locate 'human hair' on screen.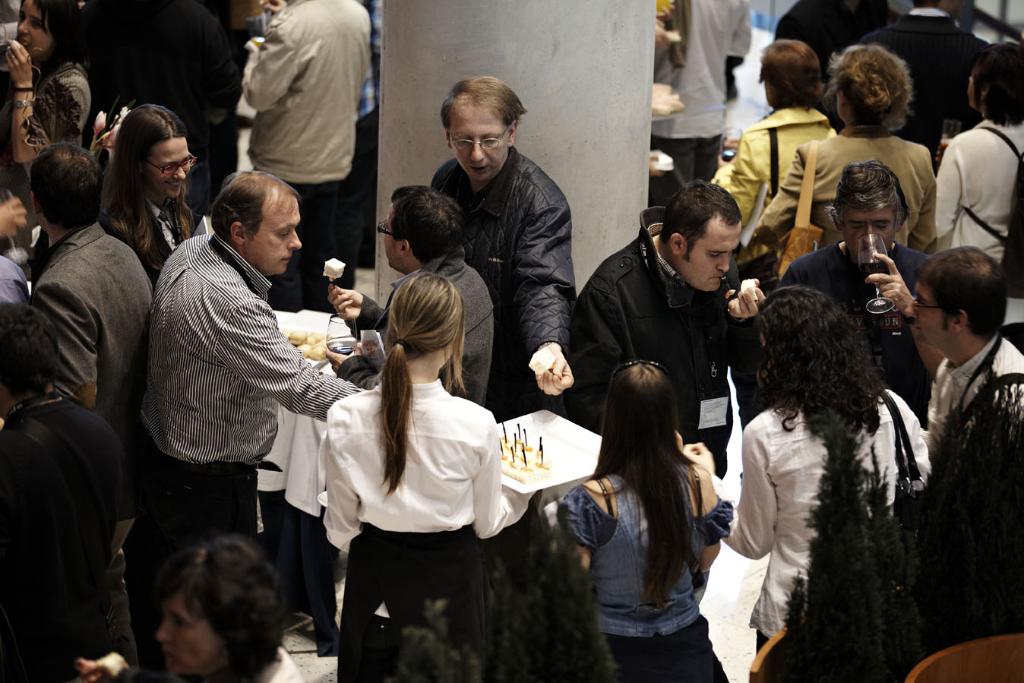
On screen at Rect(366, 266, 466, 492).
